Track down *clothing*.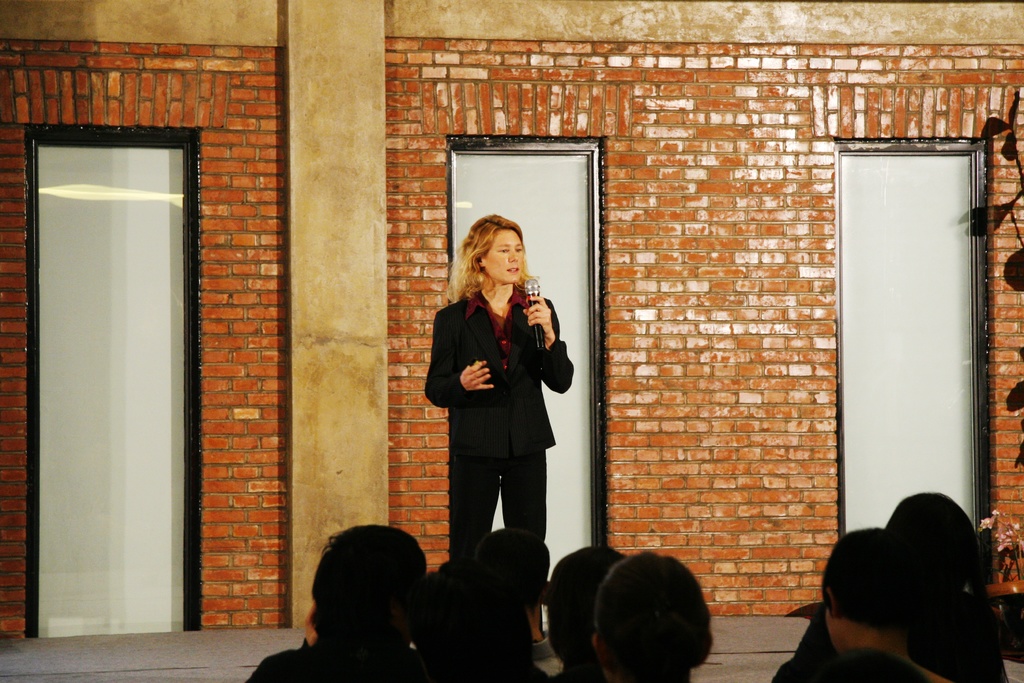
Tracked to l=238, t=646, r=427, b=682.
